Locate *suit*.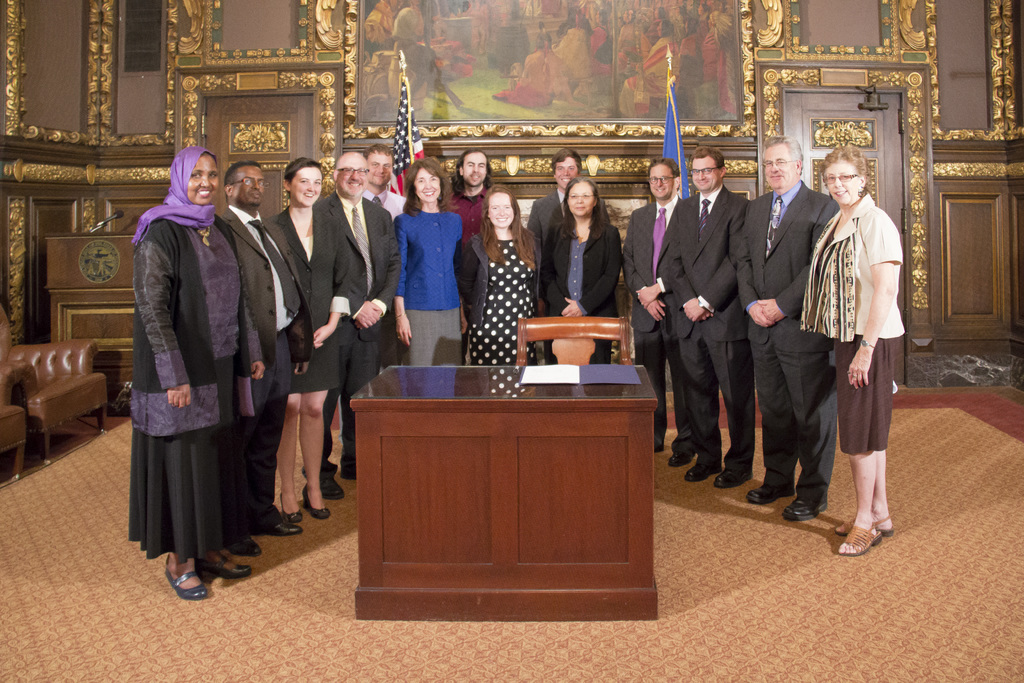
Bounding box: bbox=(322, 186, 403, 347).
